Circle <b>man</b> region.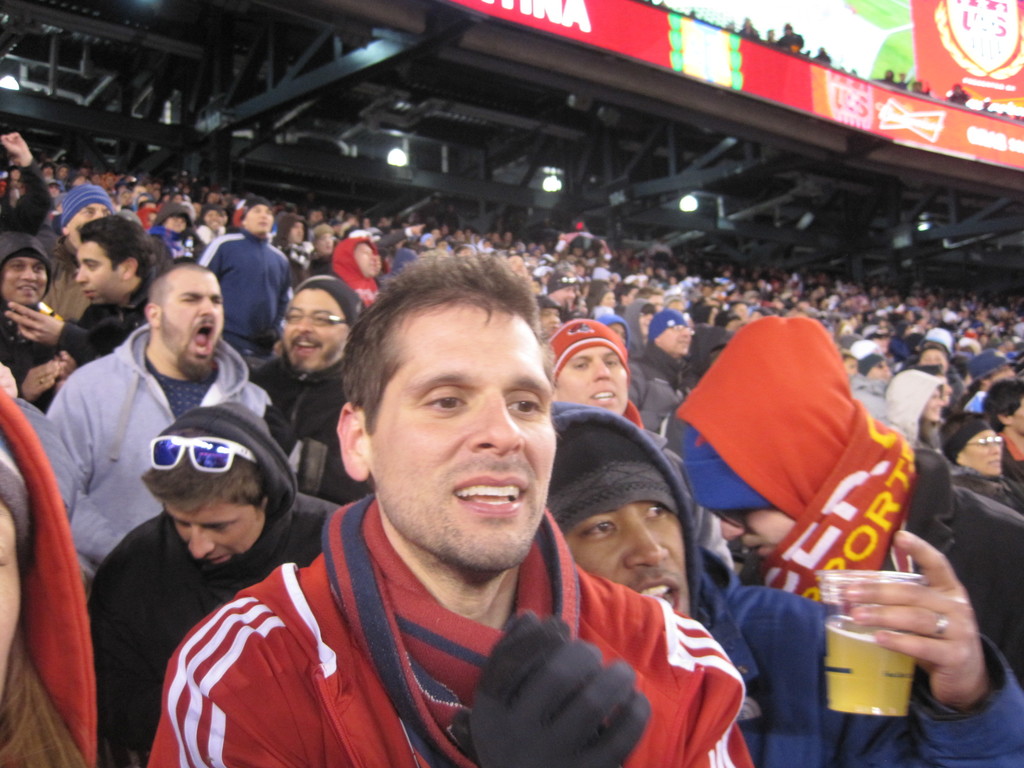
Region: left=147, top=244, right=751, bottom=767.
